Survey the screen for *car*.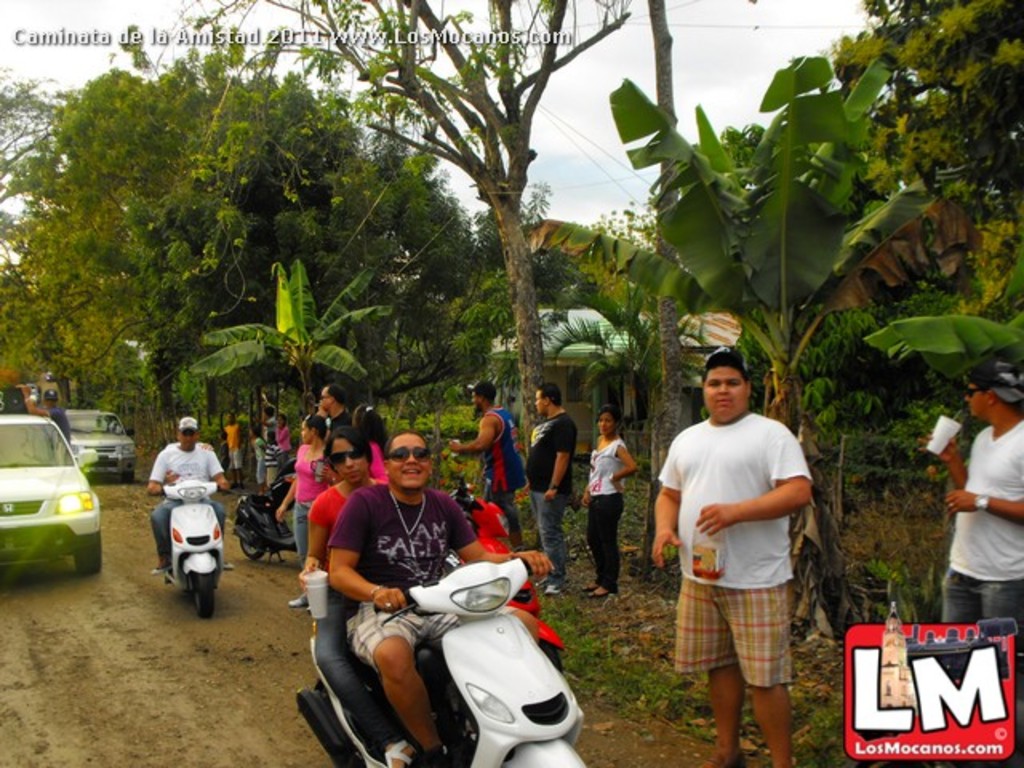
Survey found: locate(2, 414, 101, 592).
